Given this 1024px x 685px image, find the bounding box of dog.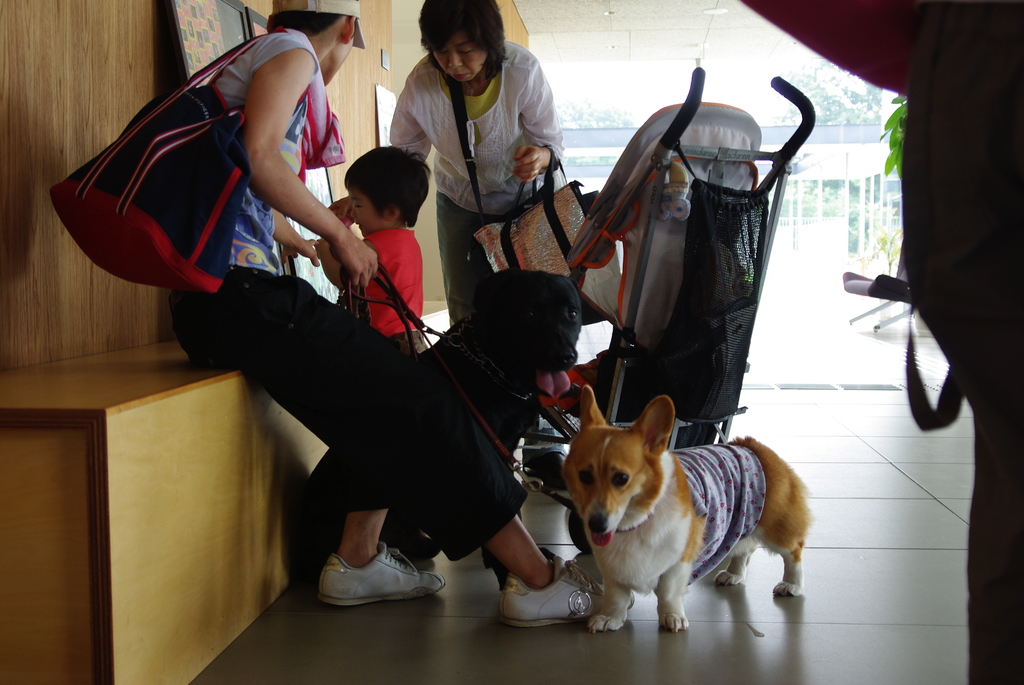
(x1=303, y1=269, x2=621, y2=562).
